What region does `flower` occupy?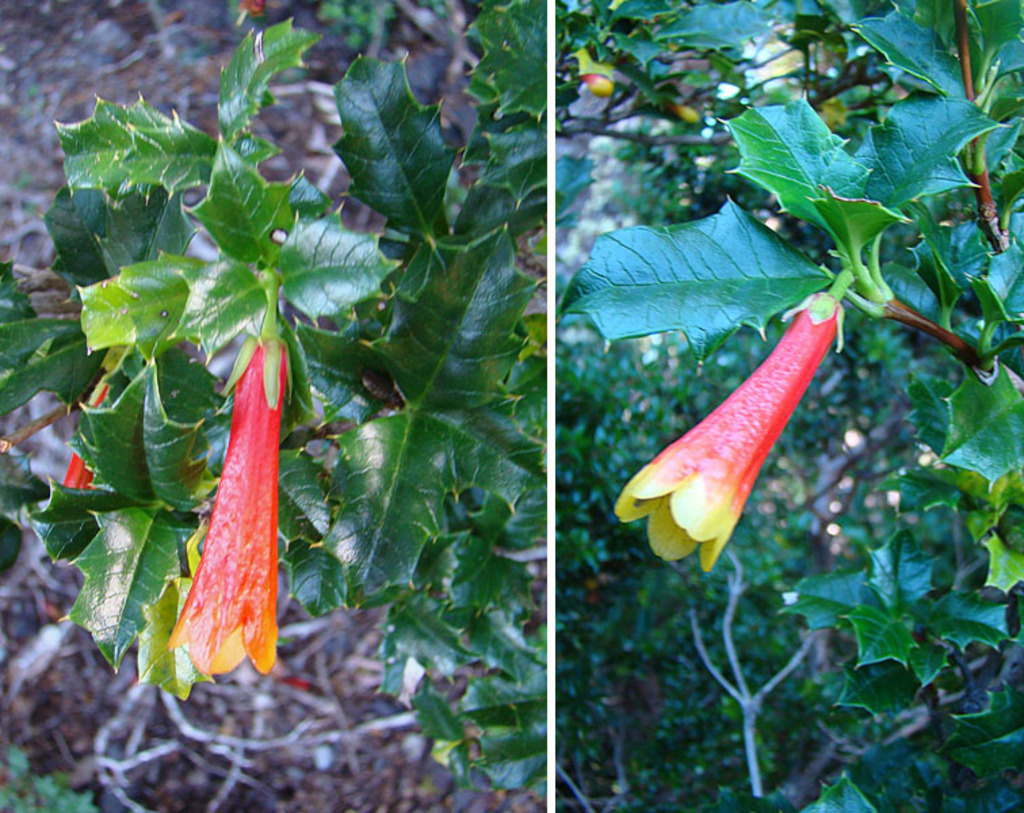
[x1=610, y1=287, x2=861, y2=564].
